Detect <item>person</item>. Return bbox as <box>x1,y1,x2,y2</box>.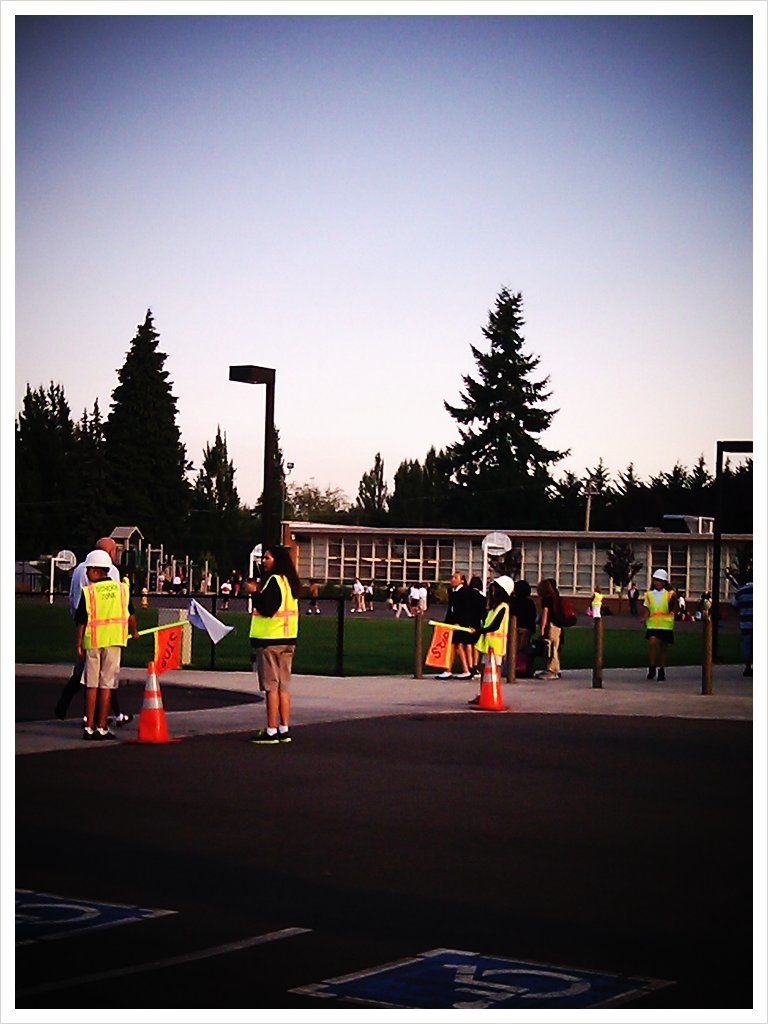
<box>75,547,132,735</box>.
